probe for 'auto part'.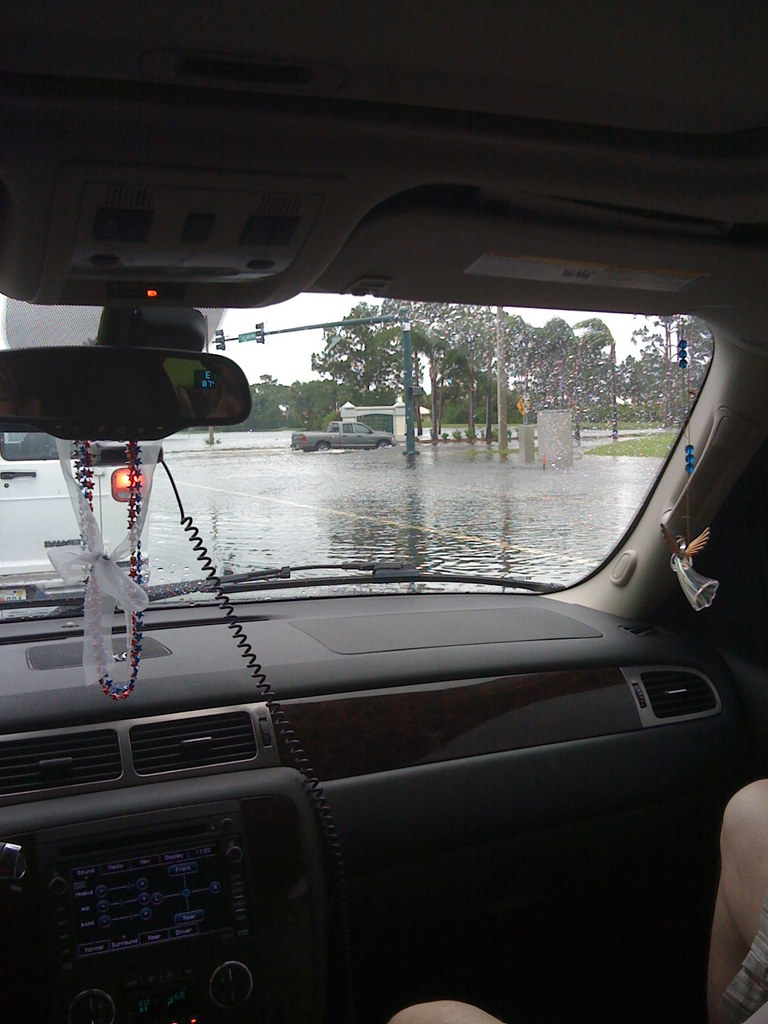
Probe result: 0:347:249:439.
